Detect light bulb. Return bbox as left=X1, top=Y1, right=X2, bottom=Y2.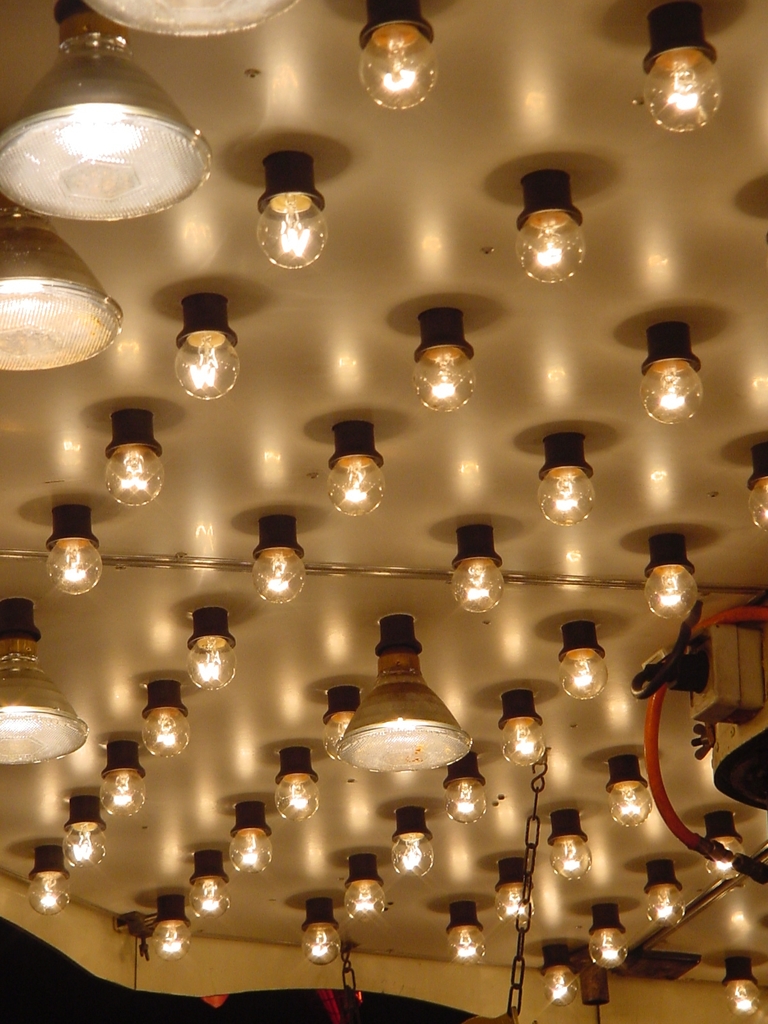
left=333, top=674, right=472, bottom=777.
